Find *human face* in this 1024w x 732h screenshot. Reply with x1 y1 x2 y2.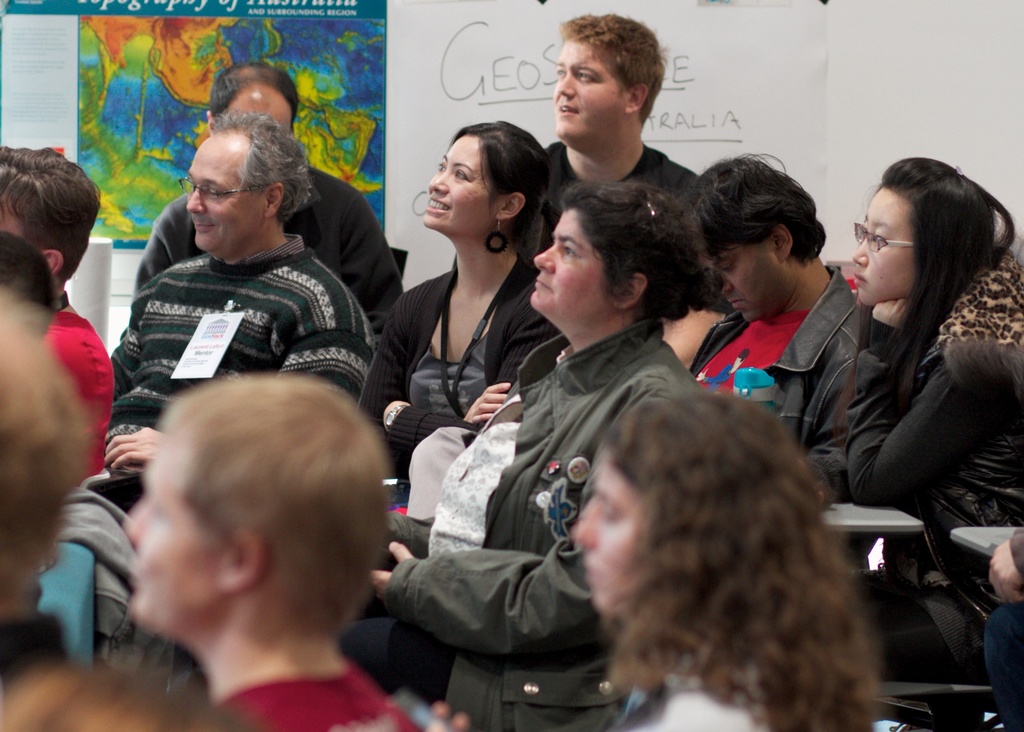
124 439 220 633.
